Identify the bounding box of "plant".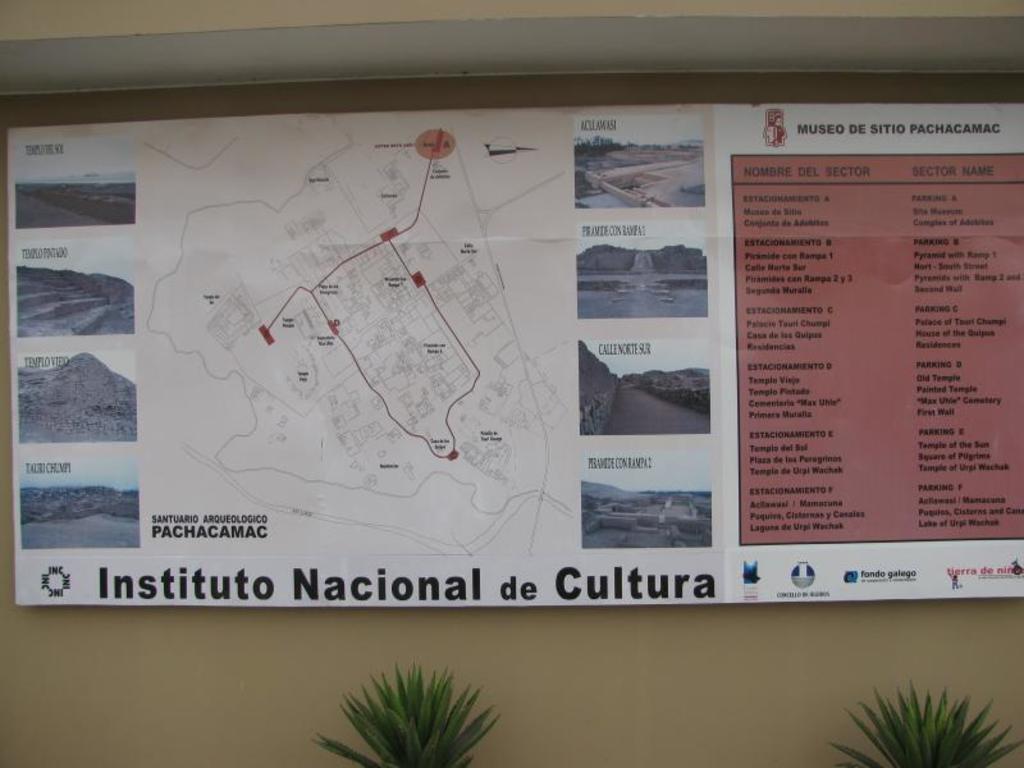
x1=831, y1=676, x2=1023, y2=767.
